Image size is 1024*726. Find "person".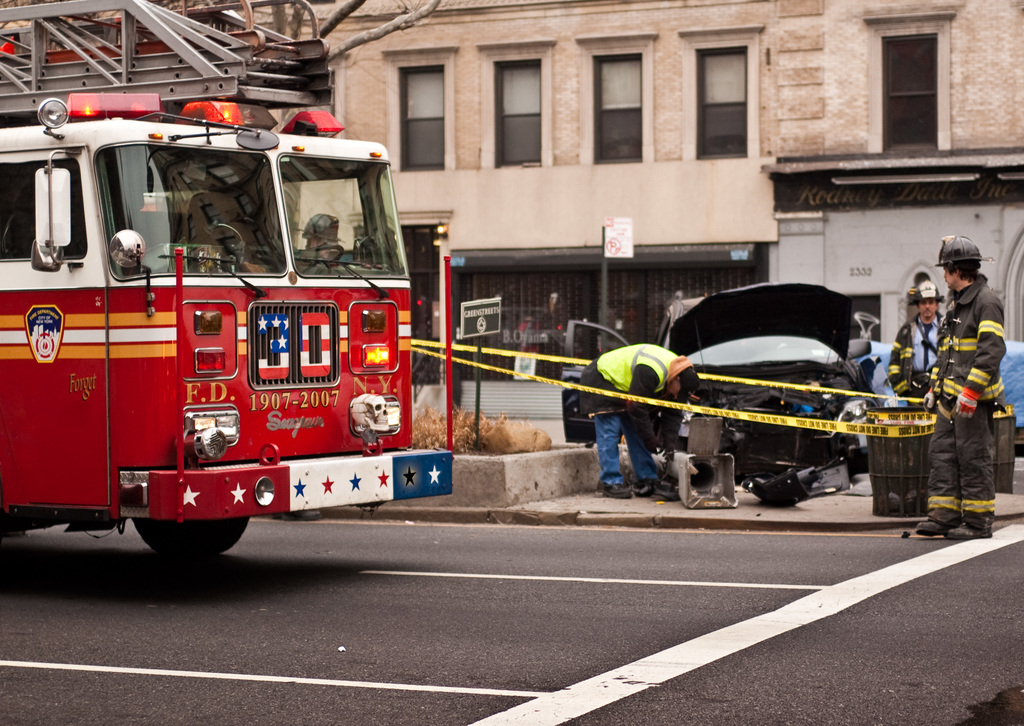
bbox(585, 325, 696, 517).
